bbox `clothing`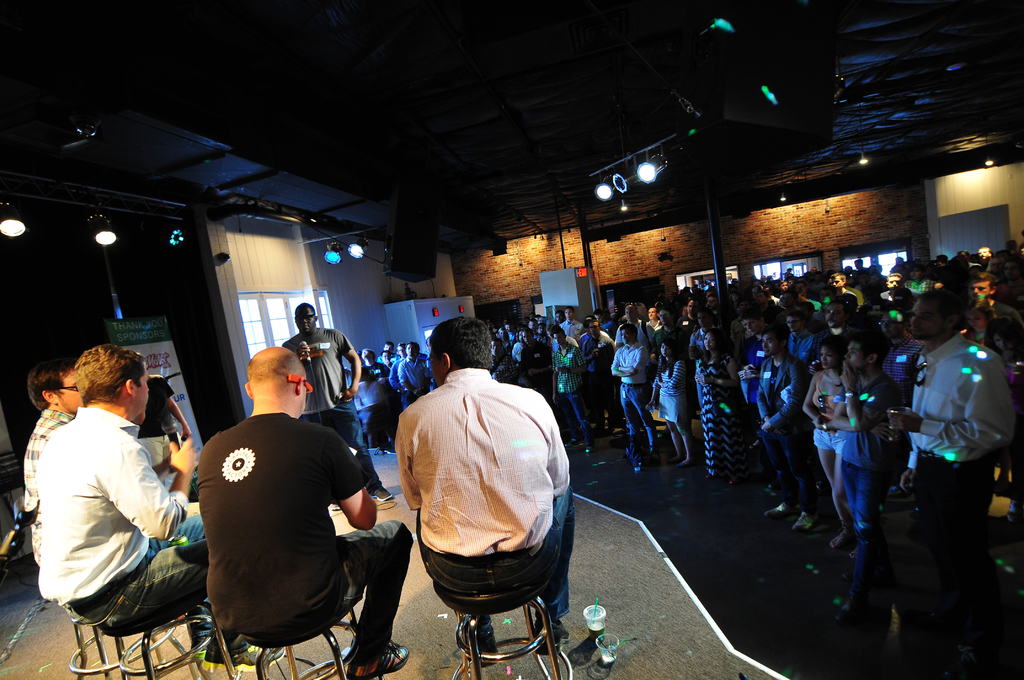
(left=17, top=417, right=67, bottom=569)
